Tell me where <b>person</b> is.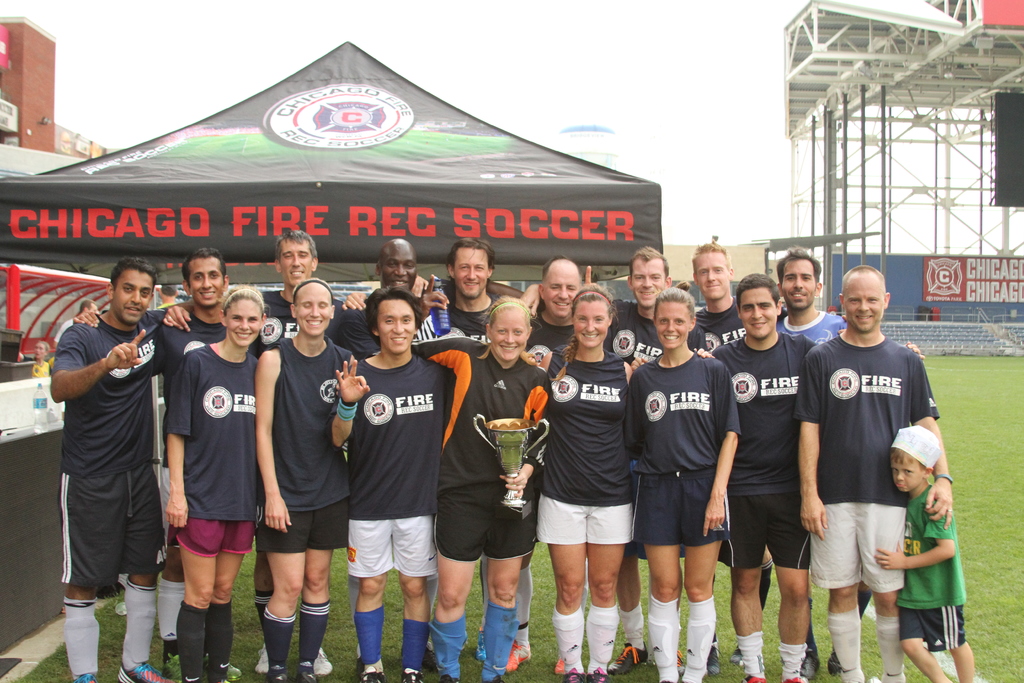
<b>person</b> is at box=[153, 252, 260, 670].
